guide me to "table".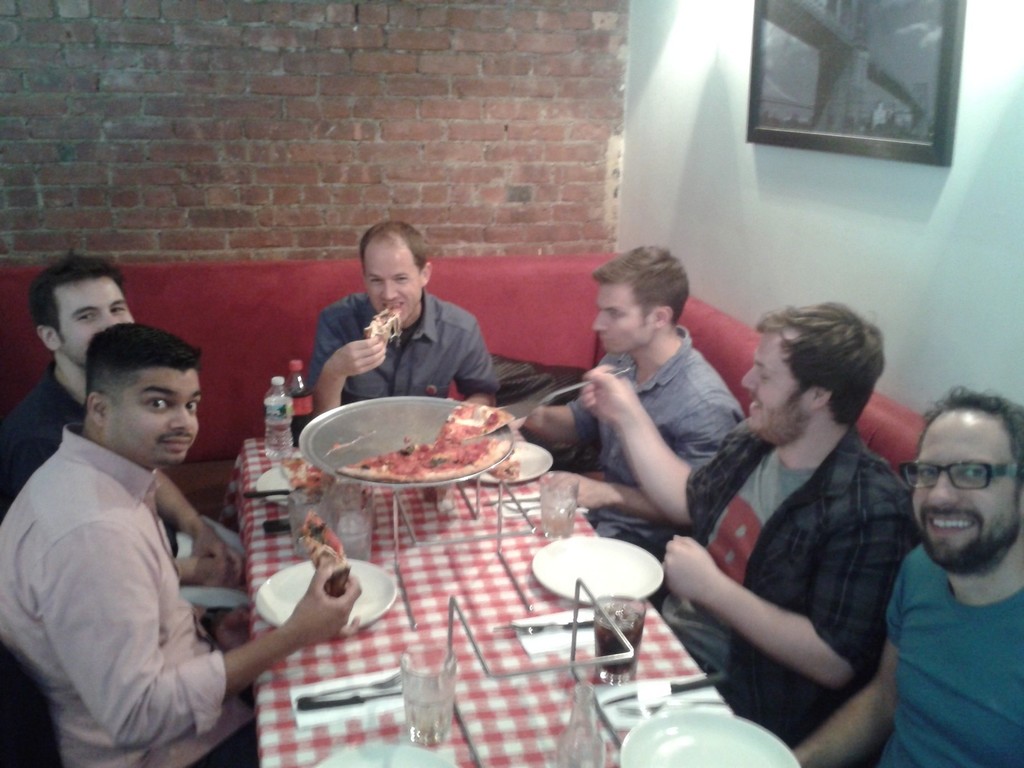
Guidance: [x1=237, y1=444, x2=752, y2=767].
